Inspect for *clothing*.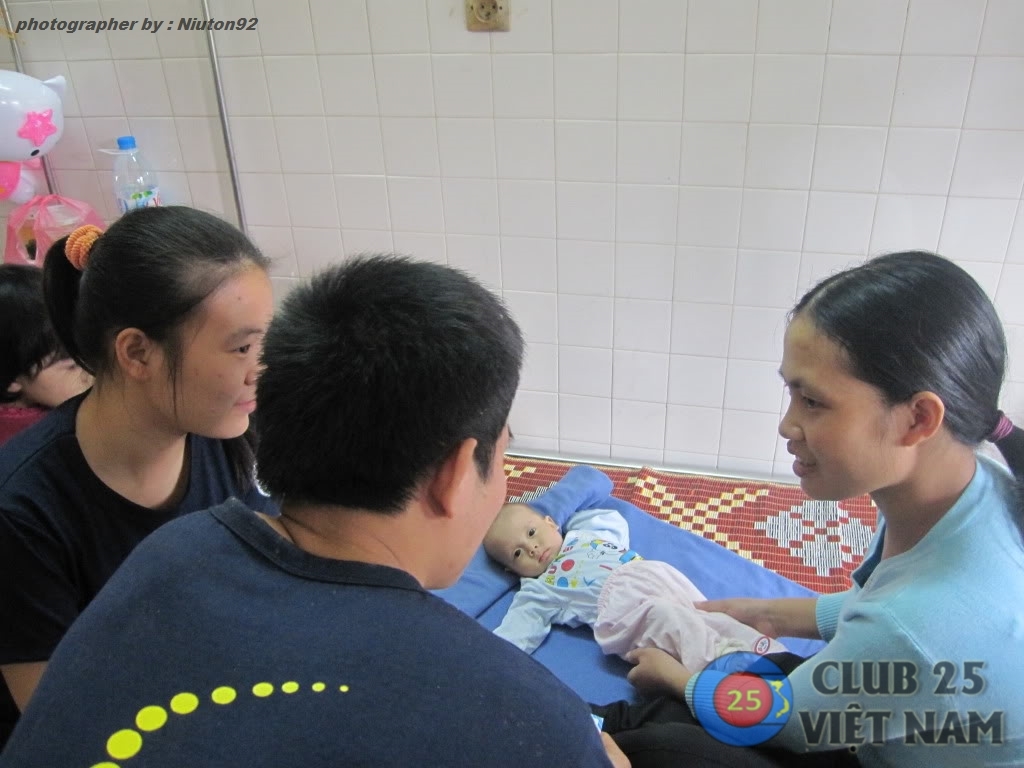
Inspection: Rect(0, 400, 52, 443).
